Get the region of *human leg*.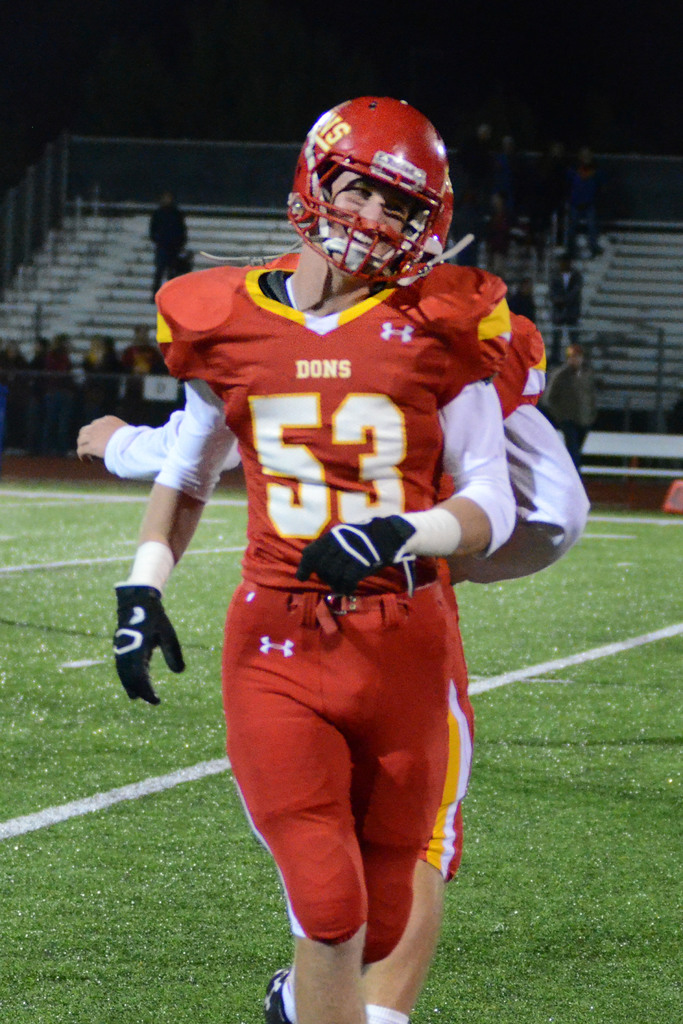
left=219, top=596, right=368, bottom=1023.
